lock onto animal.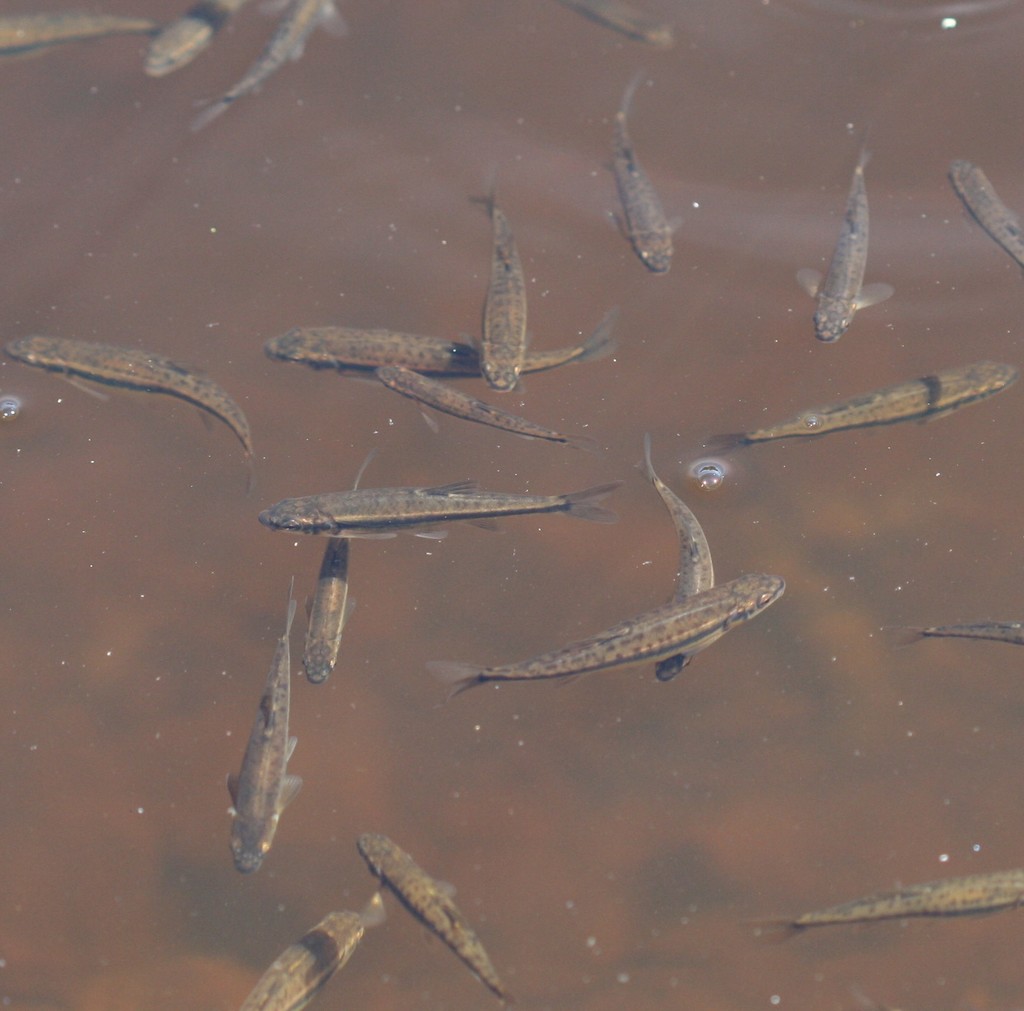
Locked: left=186, top=0, right=344, bottom=136.
